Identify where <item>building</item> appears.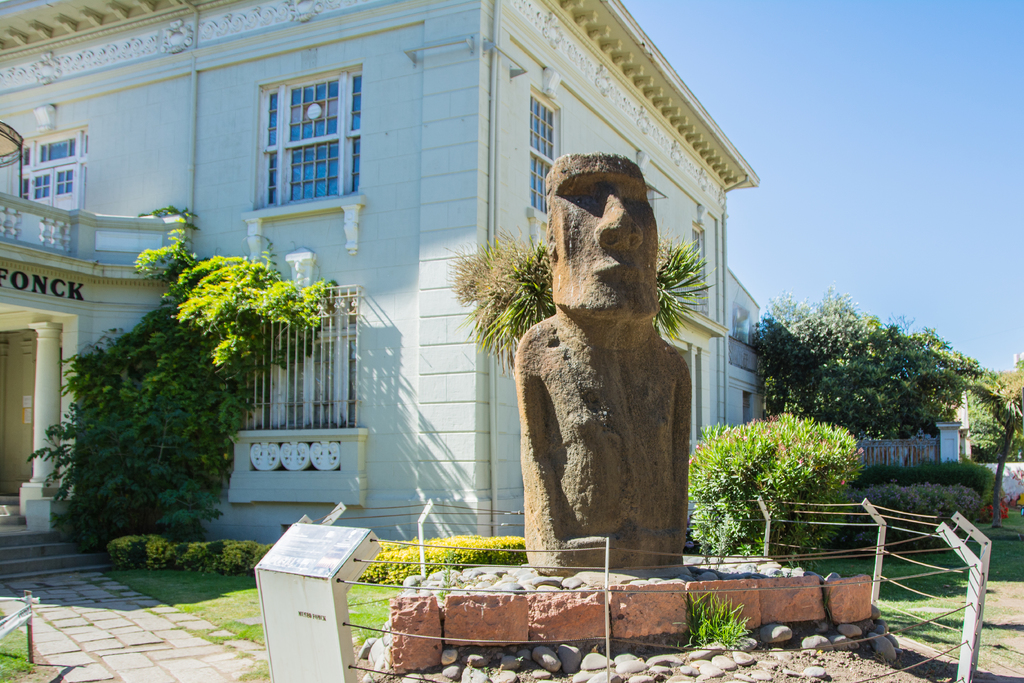
Appears at detection(732, 272, 768, 429).
